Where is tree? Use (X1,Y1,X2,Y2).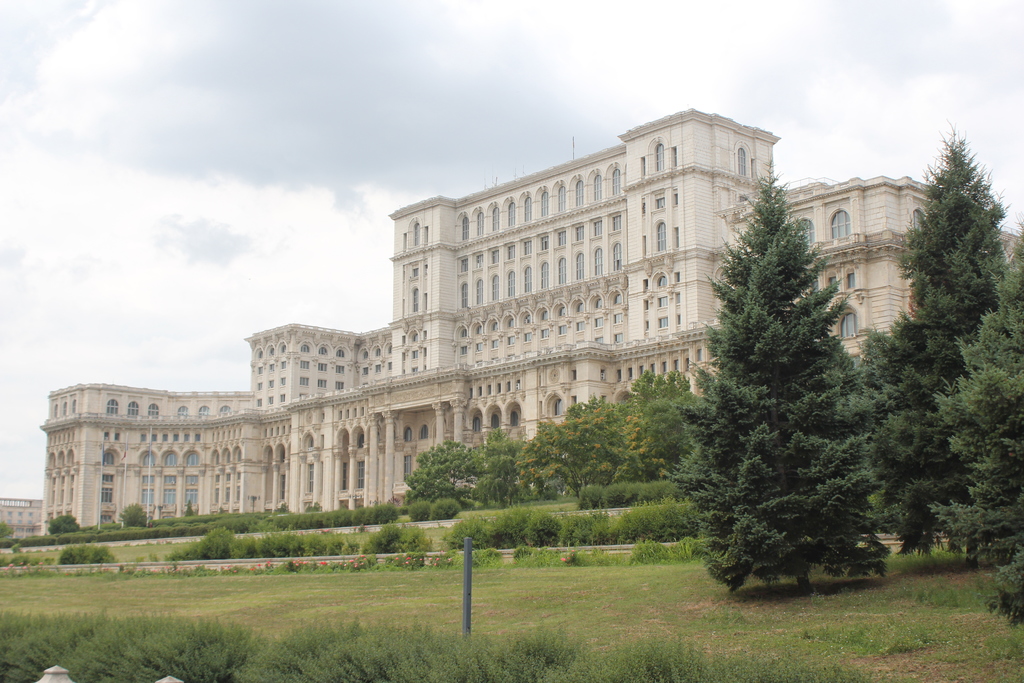
(937,229,1023,589).
